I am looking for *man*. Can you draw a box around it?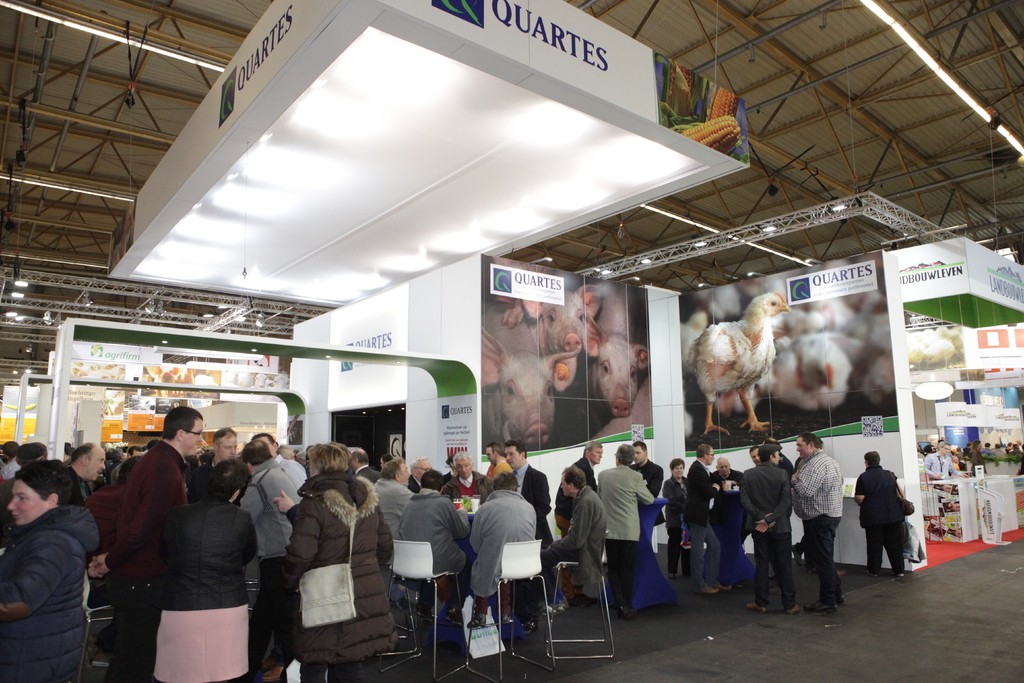
Sure, the bounding box is [671,444,726,597].
